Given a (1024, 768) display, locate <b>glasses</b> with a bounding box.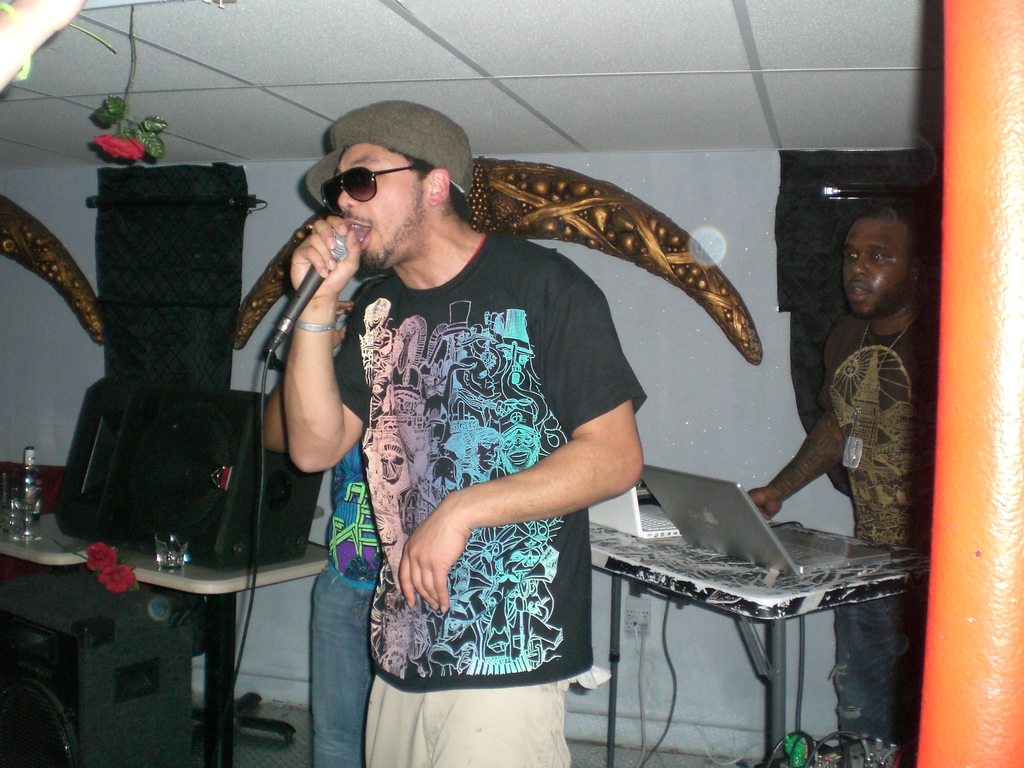
Located: Rect(321, 164, 465, 207).
